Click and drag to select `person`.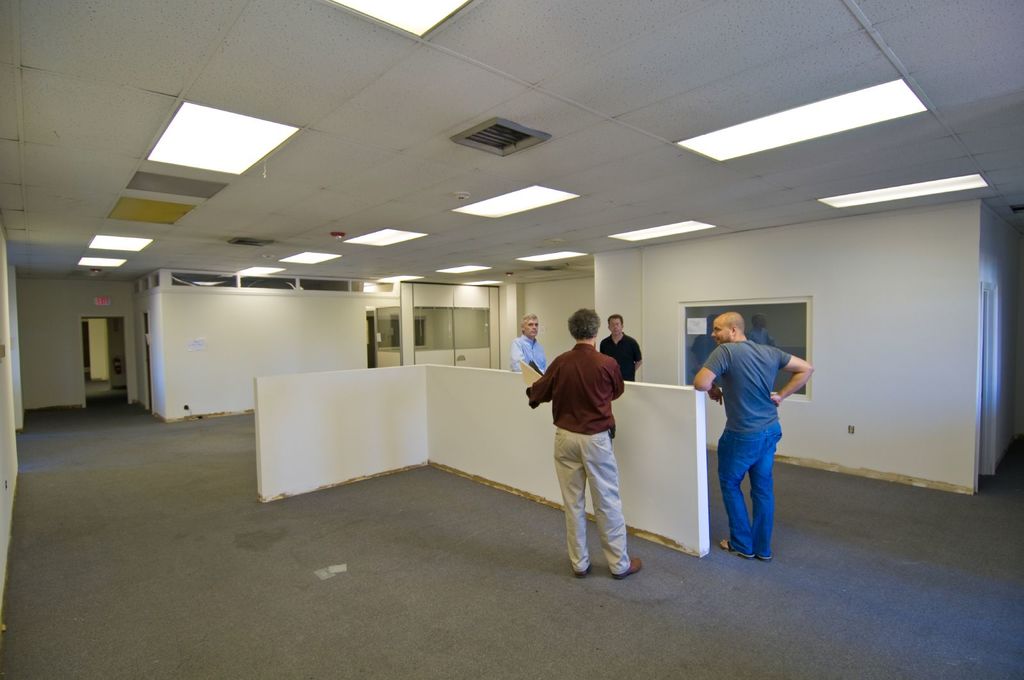
Selection: x1=596, y1=303, x2=650, y2=382.
